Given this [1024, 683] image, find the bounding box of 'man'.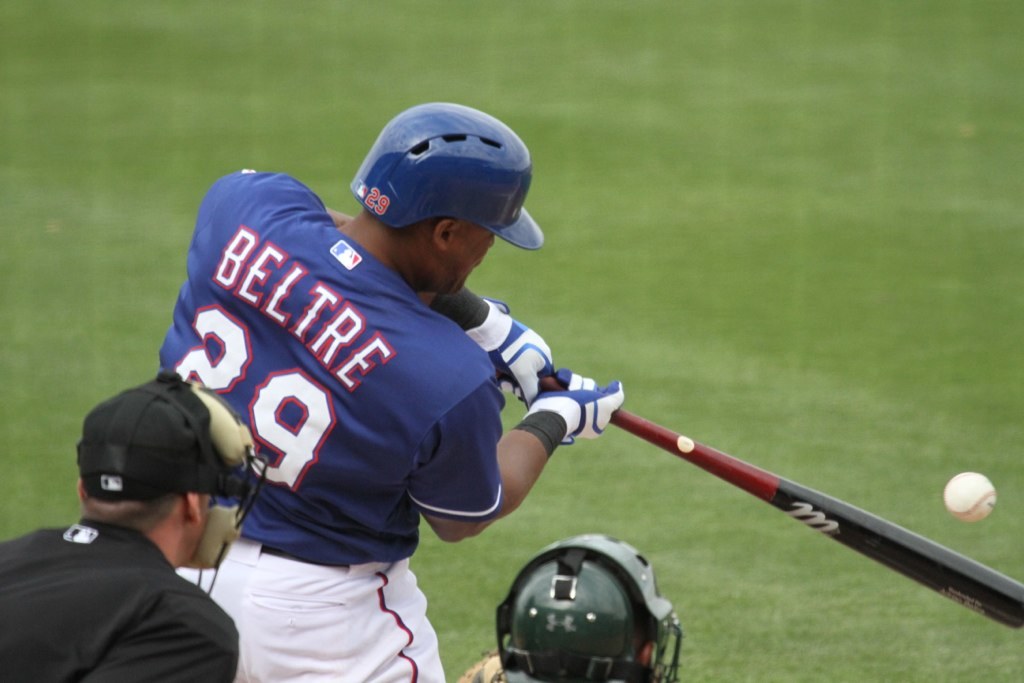
BBox(488, 532, 680, 682).
